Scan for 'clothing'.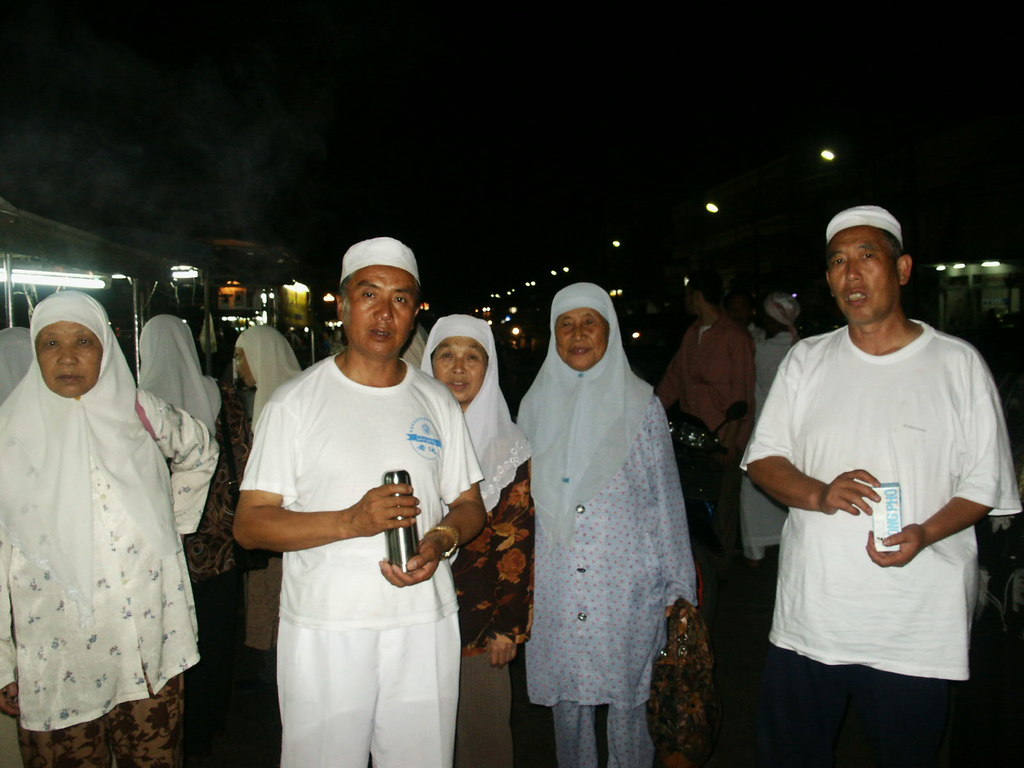
Scan result: x1=243, y1=547, x2=283, y2=650.
